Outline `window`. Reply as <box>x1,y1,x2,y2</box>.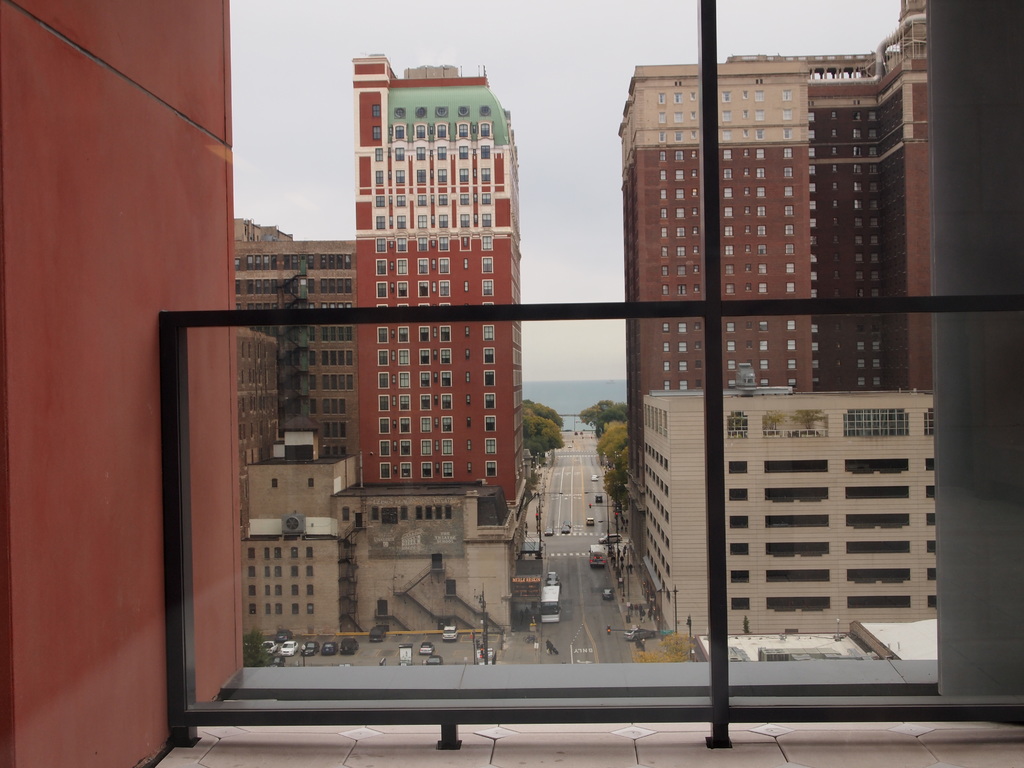
<box>722,150,734,159</box>.
